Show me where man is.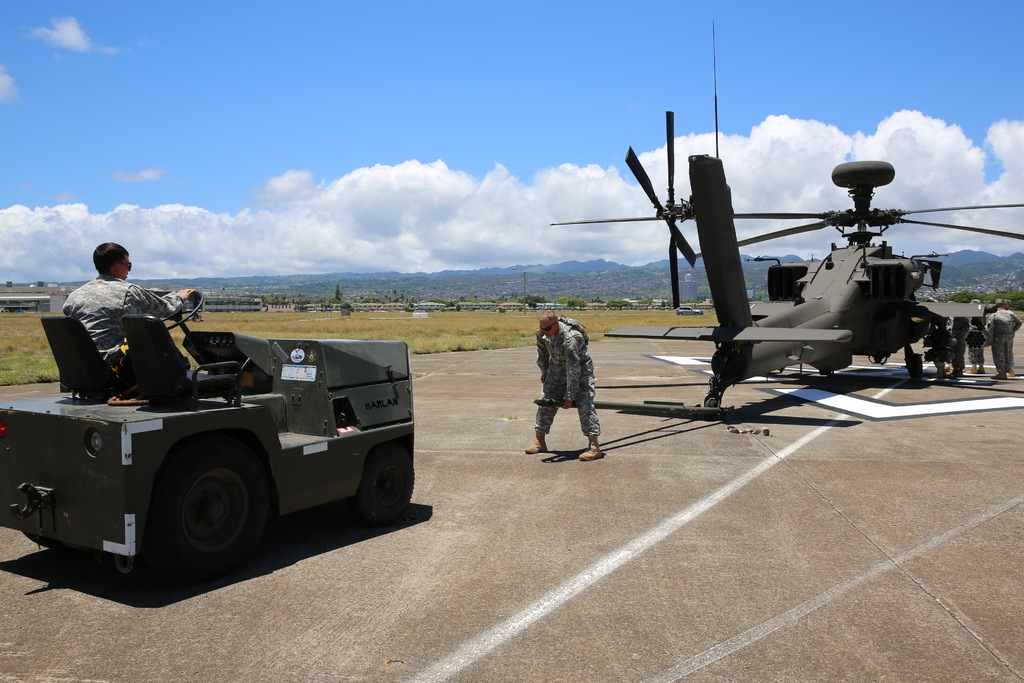
man is at 1006/300/1022/375.
